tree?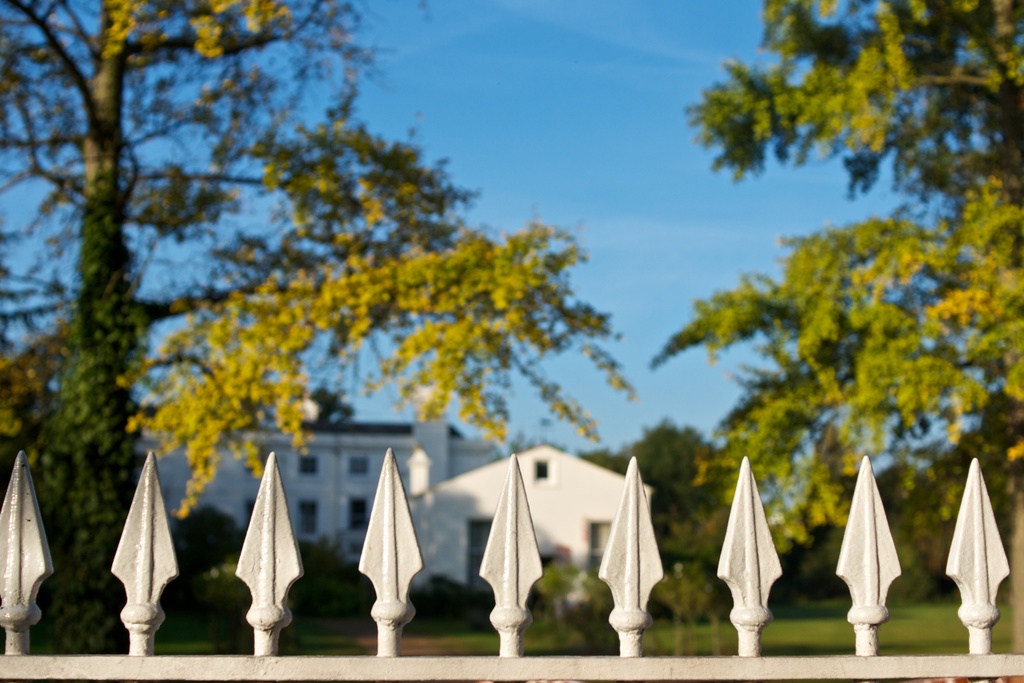
0, 0, 659, 661
